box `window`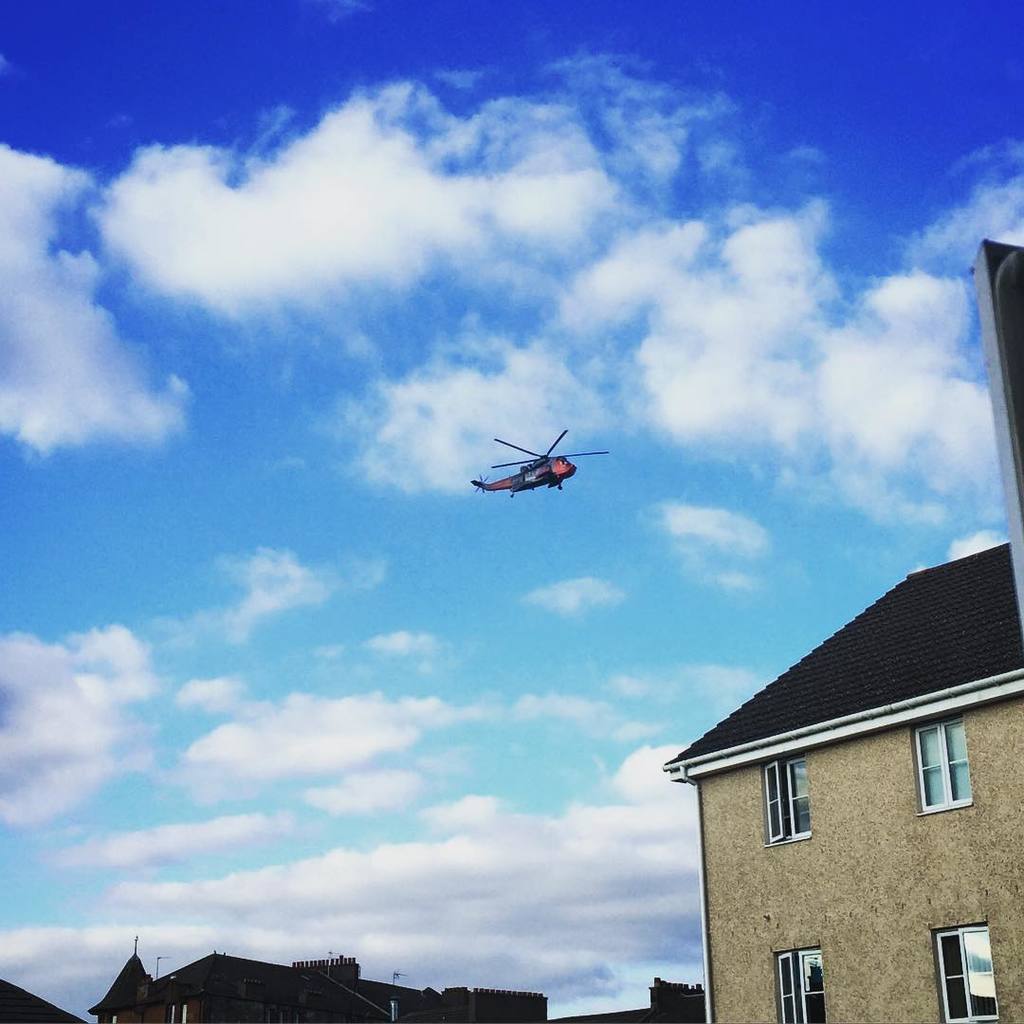
(930, 923, 1004, 1023)
